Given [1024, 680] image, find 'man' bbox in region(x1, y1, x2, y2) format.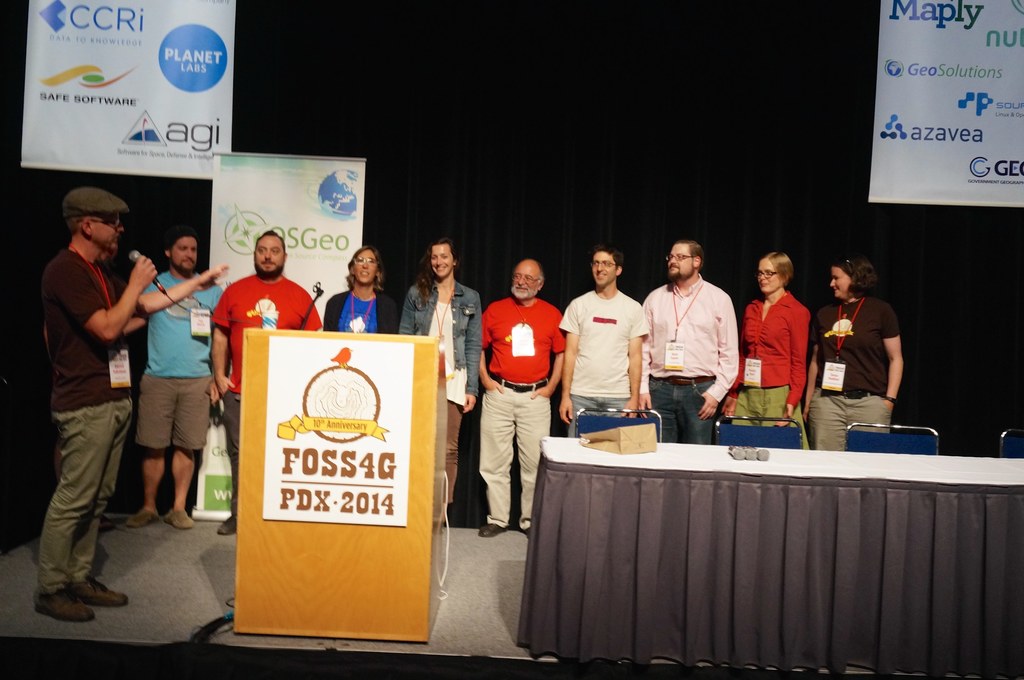
region(27, 178, 230, 619).
